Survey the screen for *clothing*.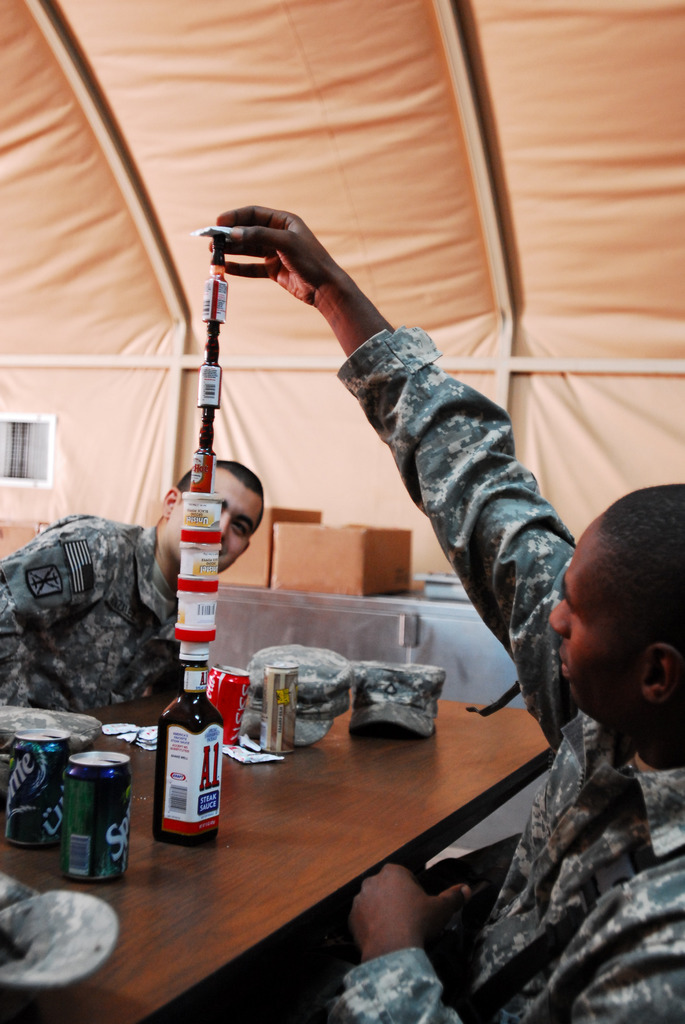
Survey found: [0, 519, 179, 720].
